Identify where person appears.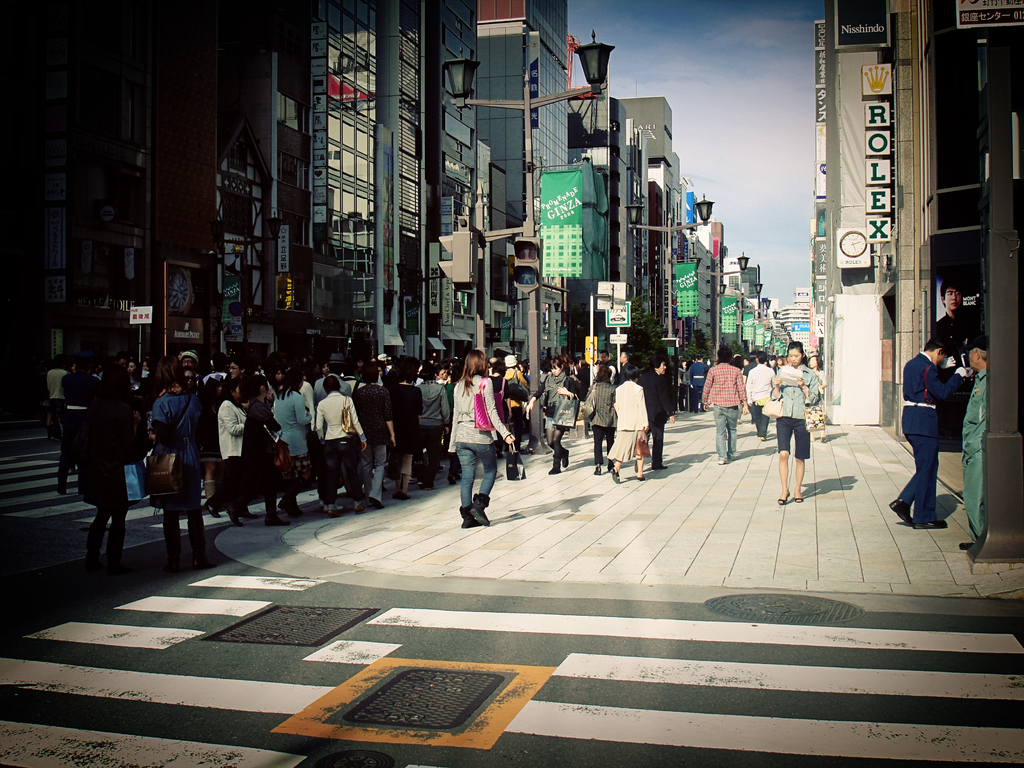
Appears at 488, 360, 505, 457.
